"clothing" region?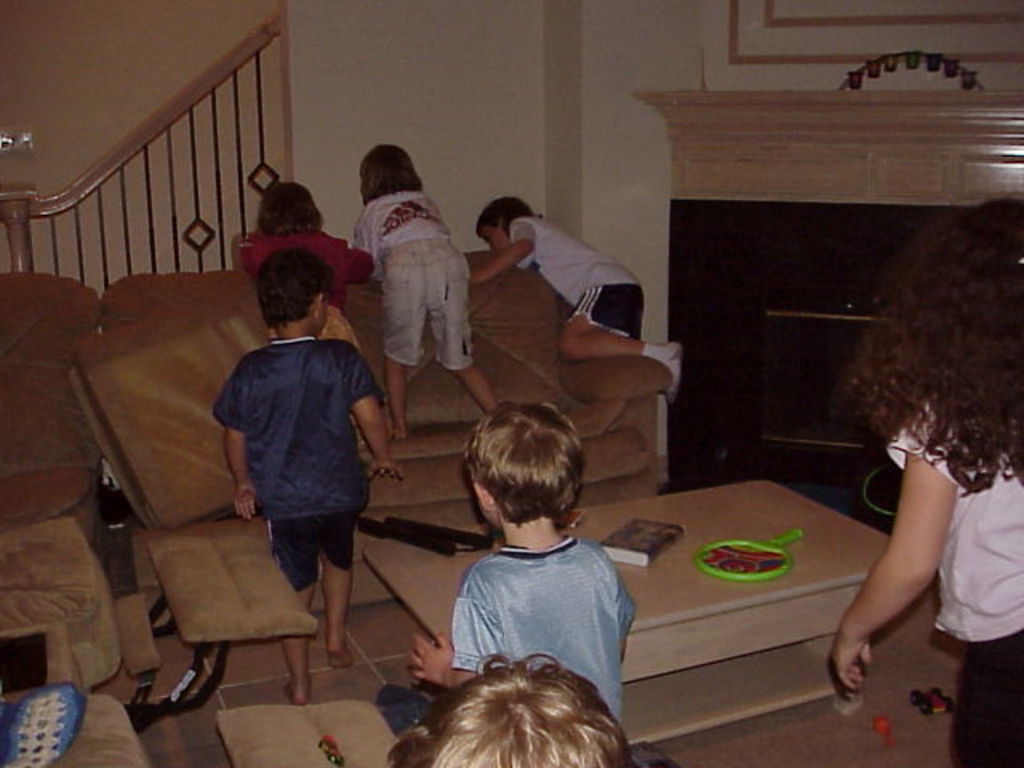
region(504, 206, 654, 336)
